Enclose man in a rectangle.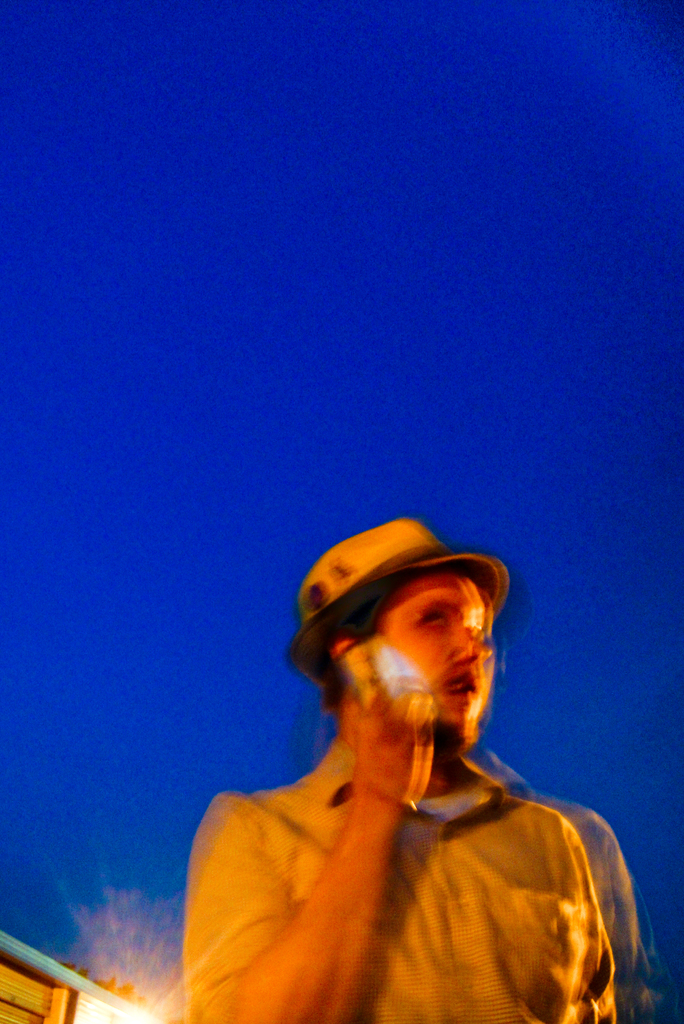
[165,491,662,1023].
